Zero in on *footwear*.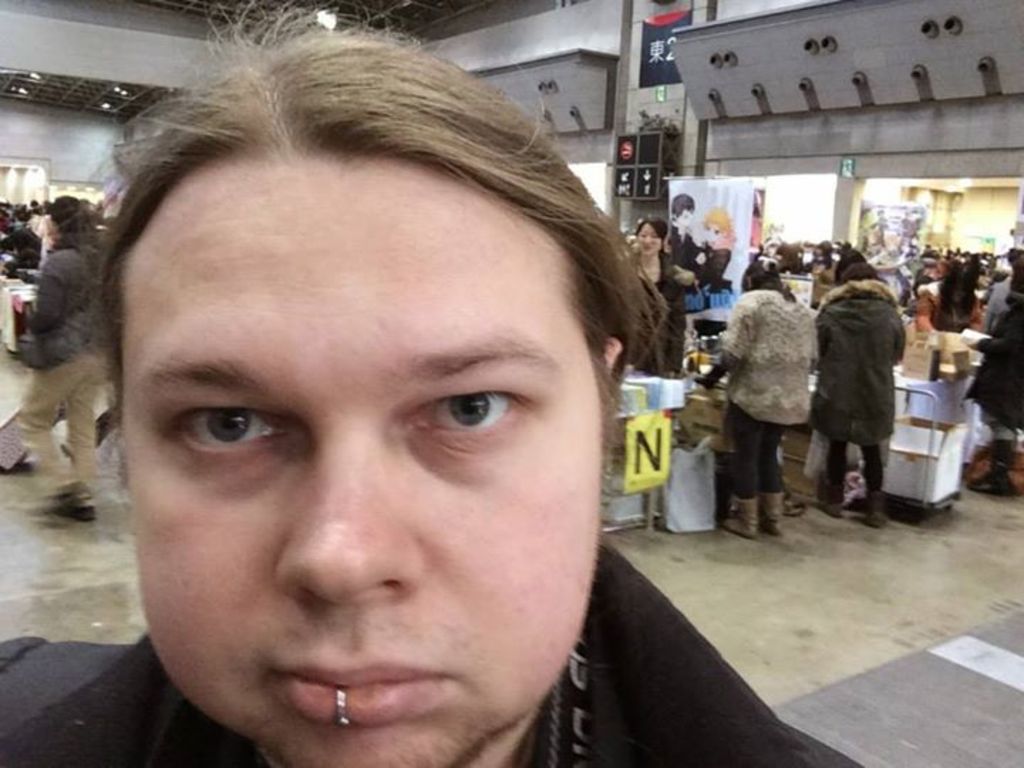
Zeroed in: 715 492 758 539.
